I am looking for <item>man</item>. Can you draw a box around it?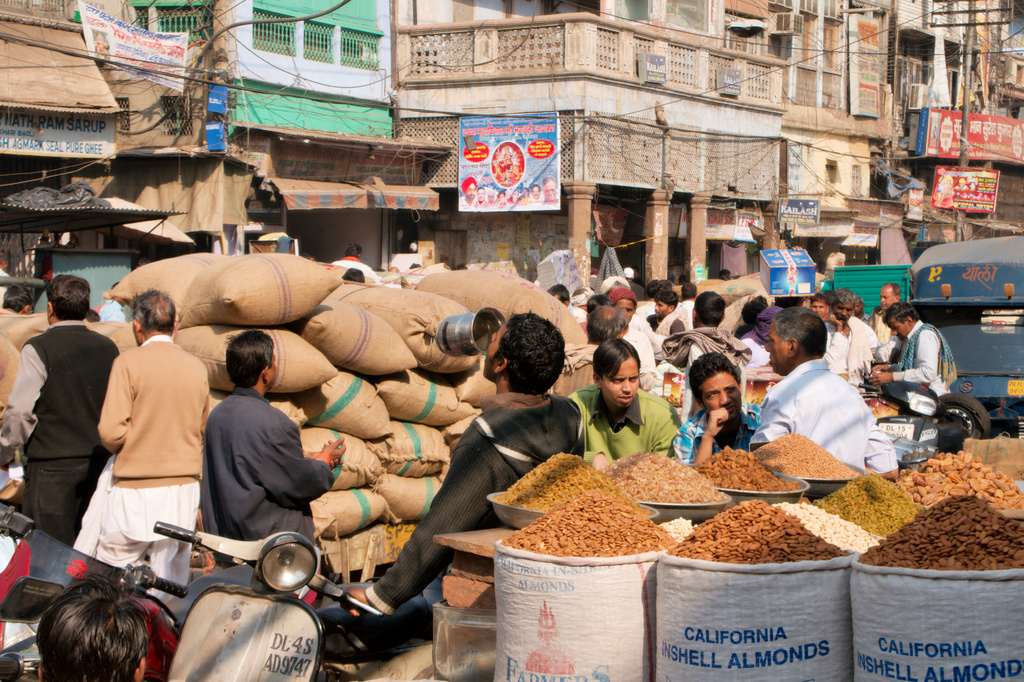
Sure, the bounding box is box=[822, 288, 883, 388].
